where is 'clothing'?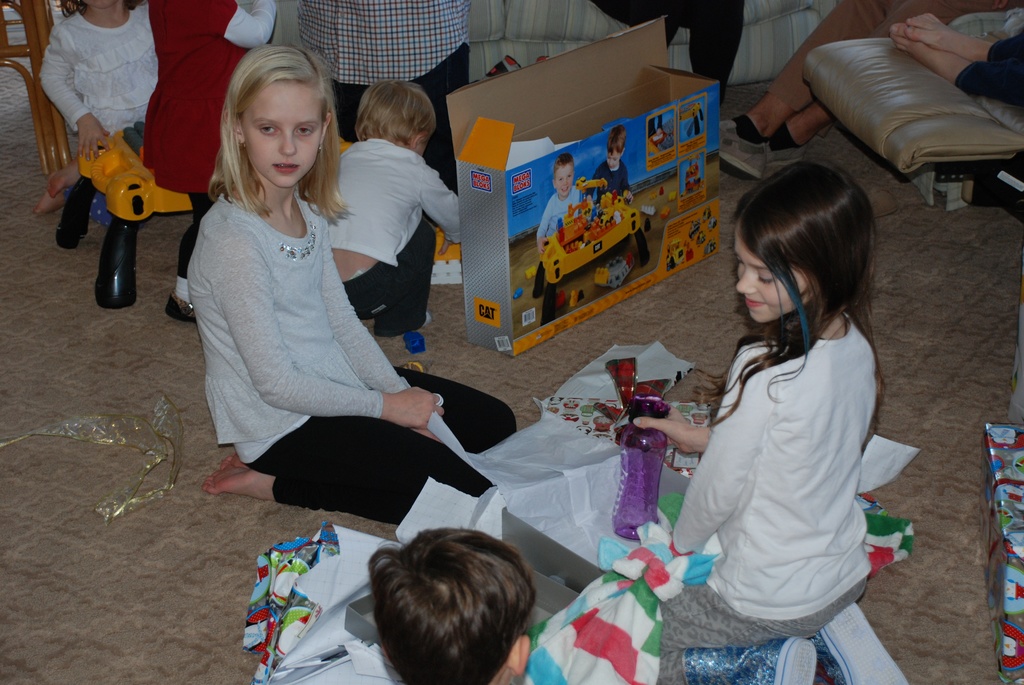
288,0,477,340.
